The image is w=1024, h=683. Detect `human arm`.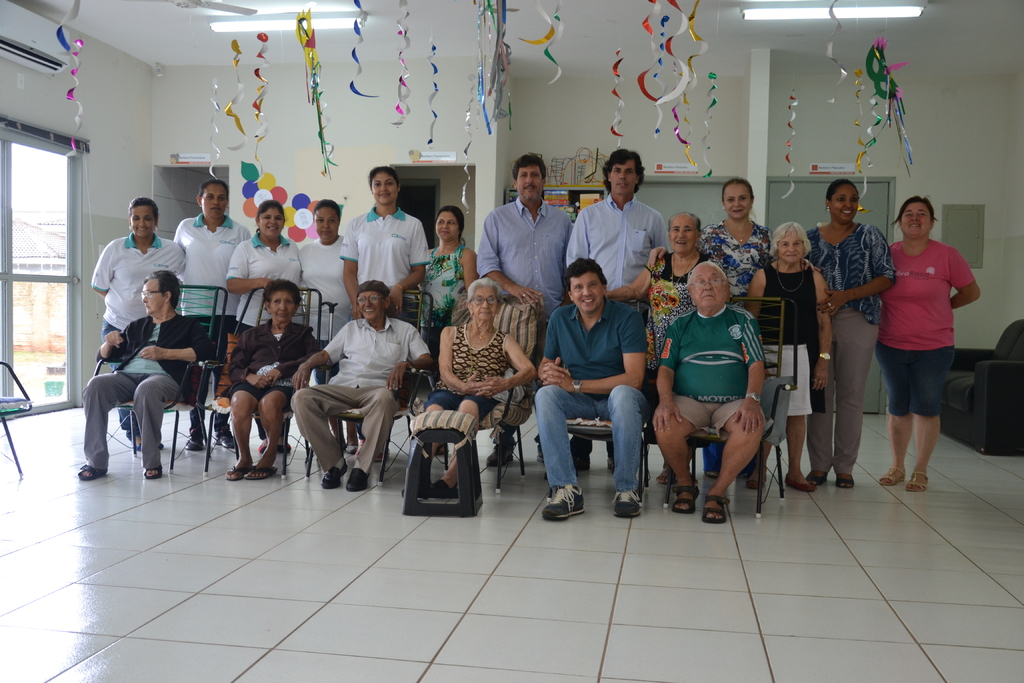
Detection: bbox=(742, 262, 765, 302).
